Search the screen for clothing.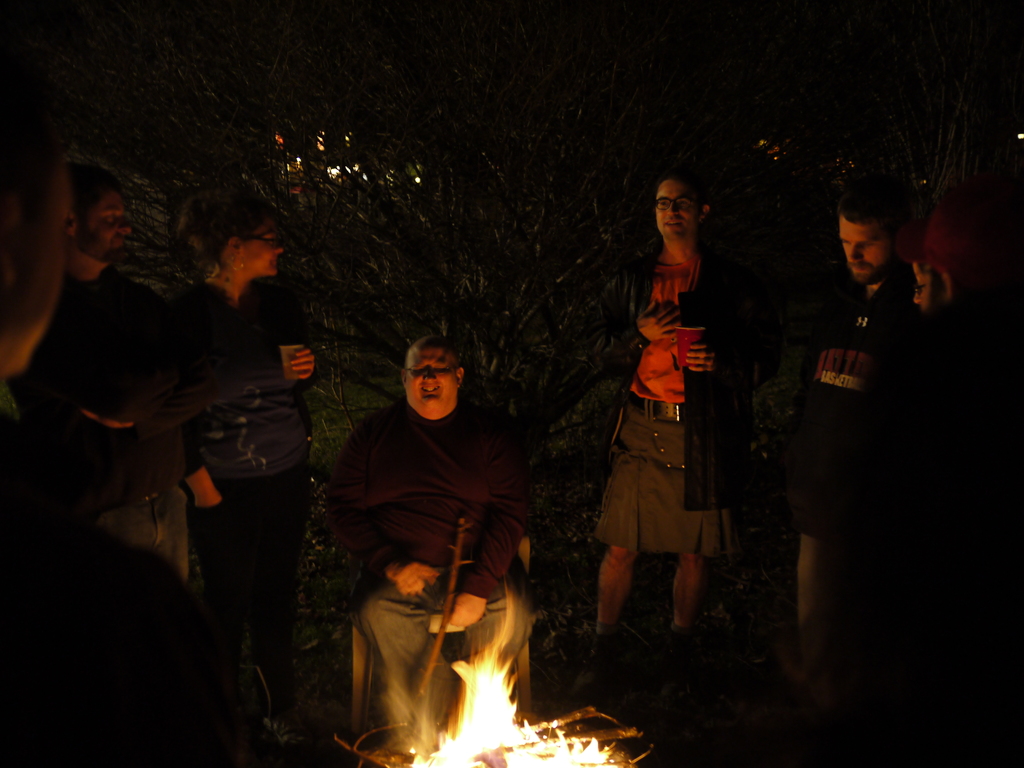
Found at x1=593 y1=244 x2=784 y2=558.
